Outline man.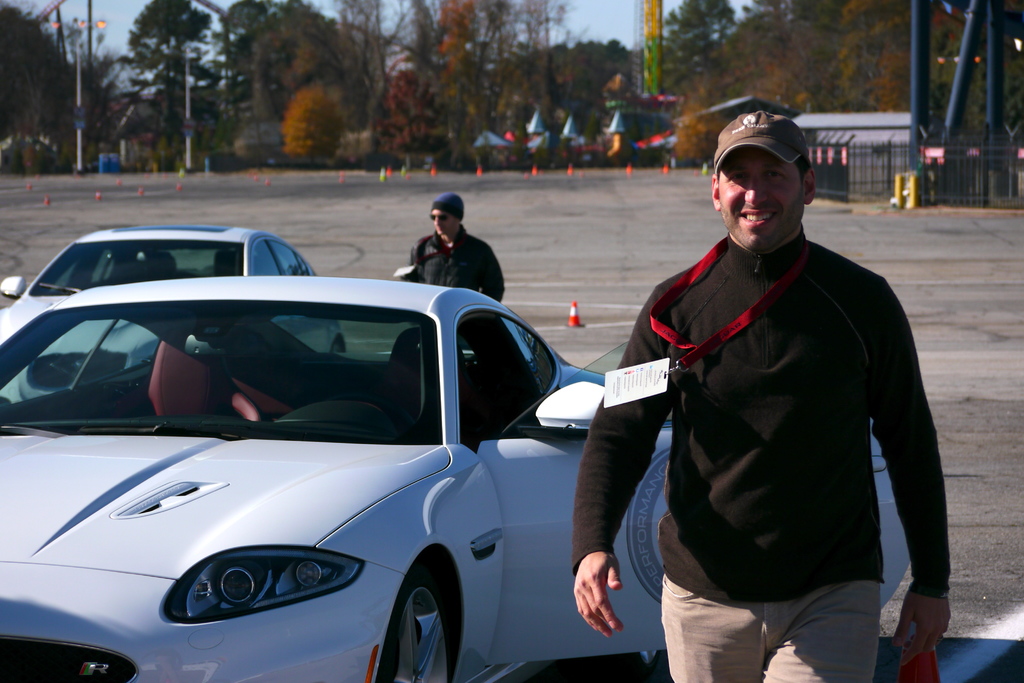
Outline: bbox=[602, 68, 956, 682].
